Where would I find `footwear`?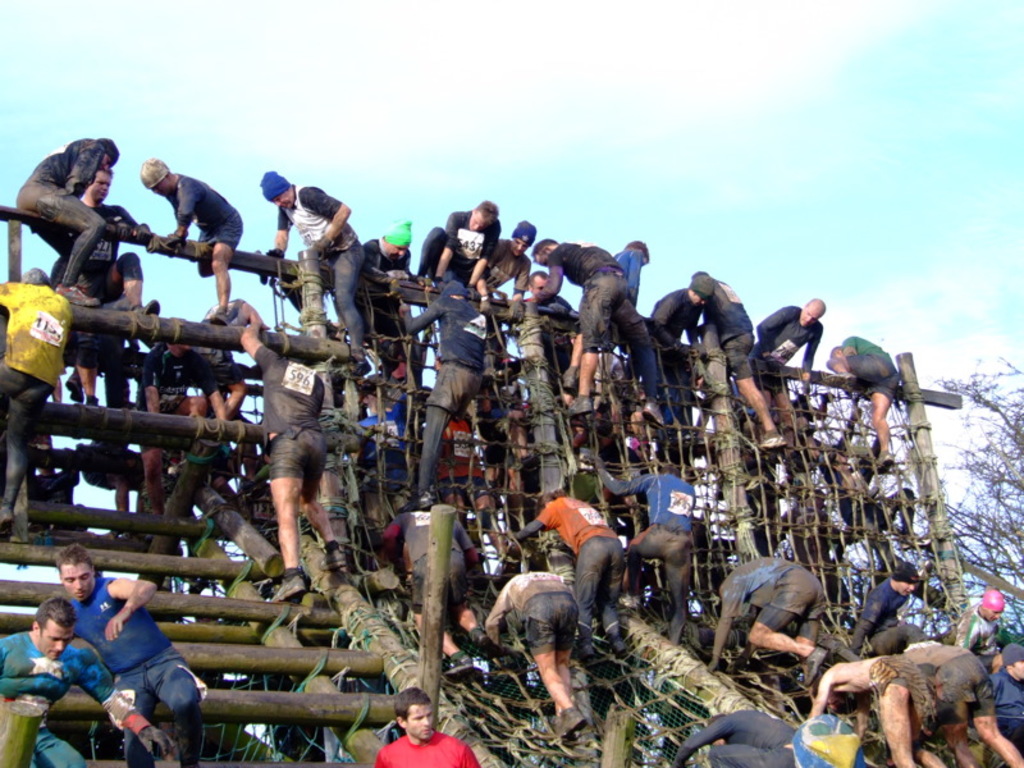
At bbox=(319, 545, 353, 570).
